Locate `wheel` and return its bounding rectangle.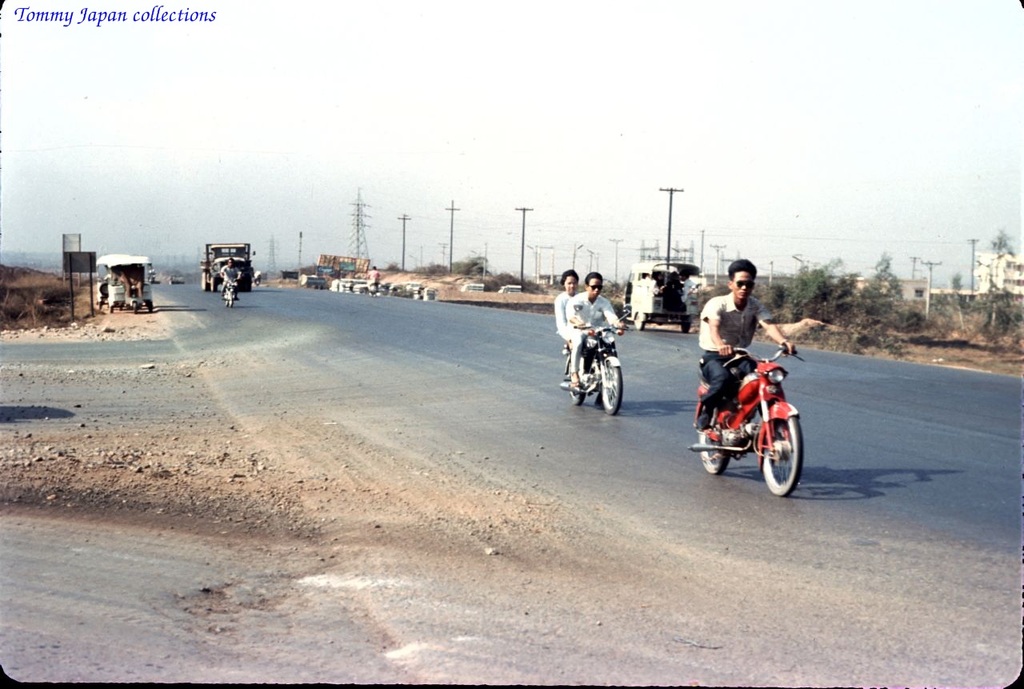
bbox=(699, 433, 733, 477).
